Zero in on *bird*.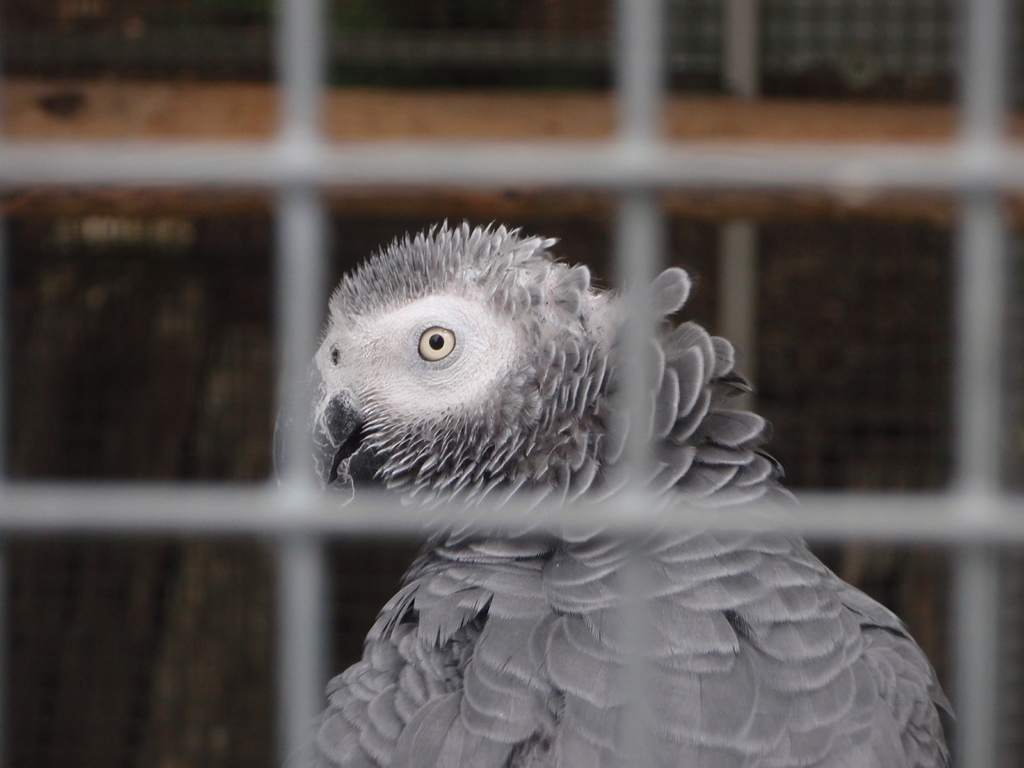
Zeroed in: rect(295, 216, 953, 765).
